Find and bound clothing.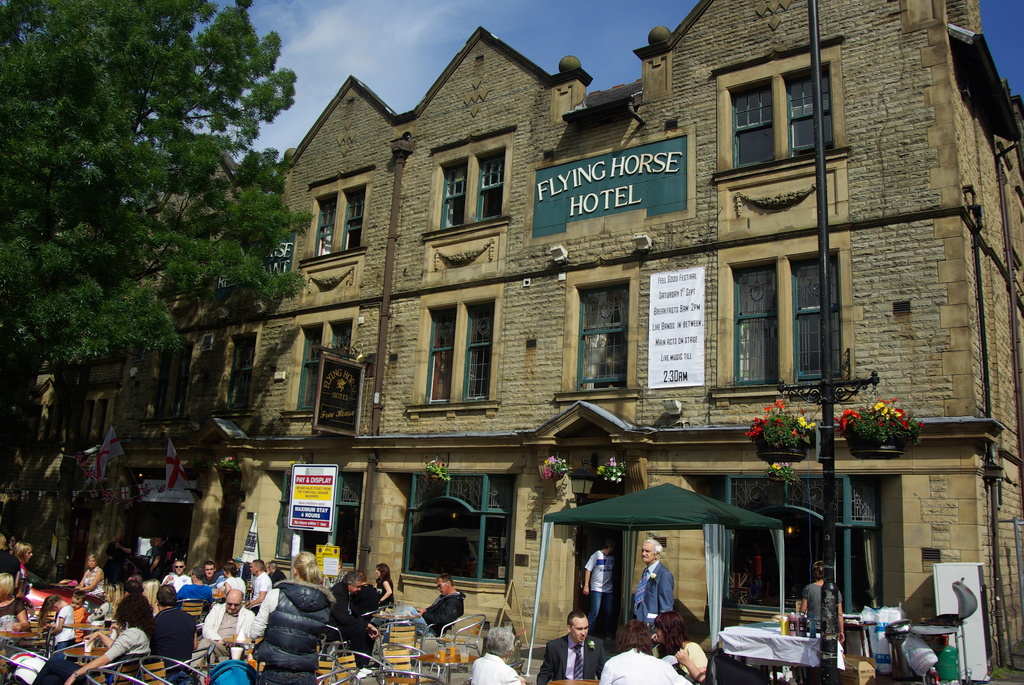
Bound: (left=199, top=568, right=220, bottom=597).
